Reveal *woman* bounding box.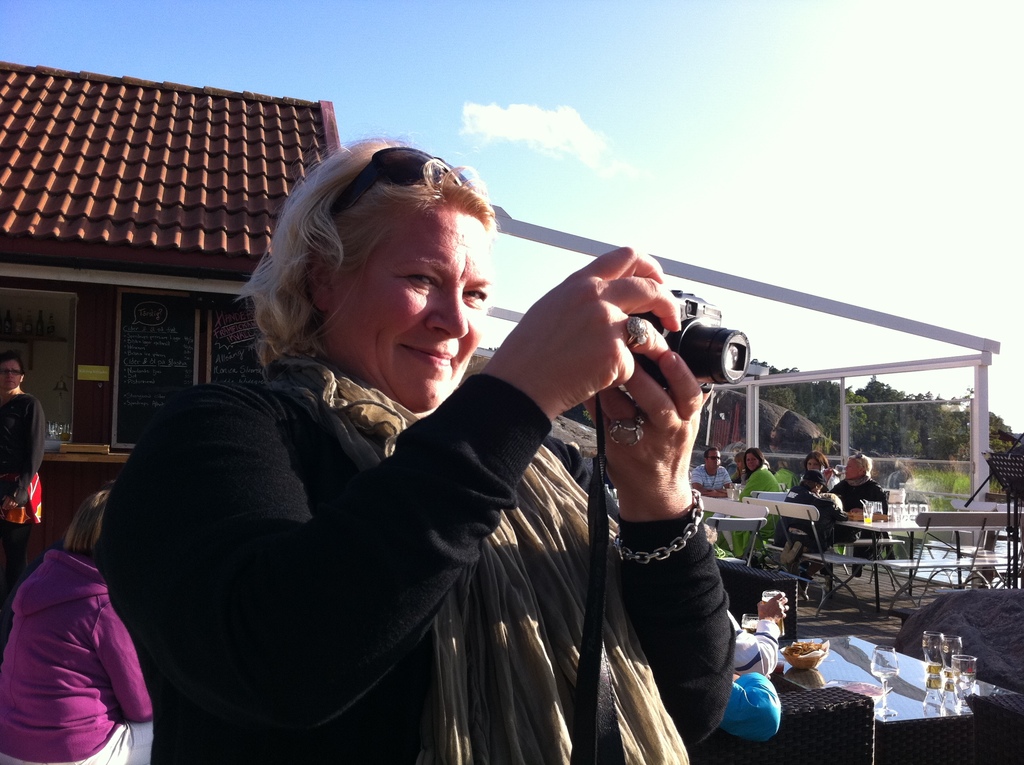
Revealed: 800 448 833 498.
